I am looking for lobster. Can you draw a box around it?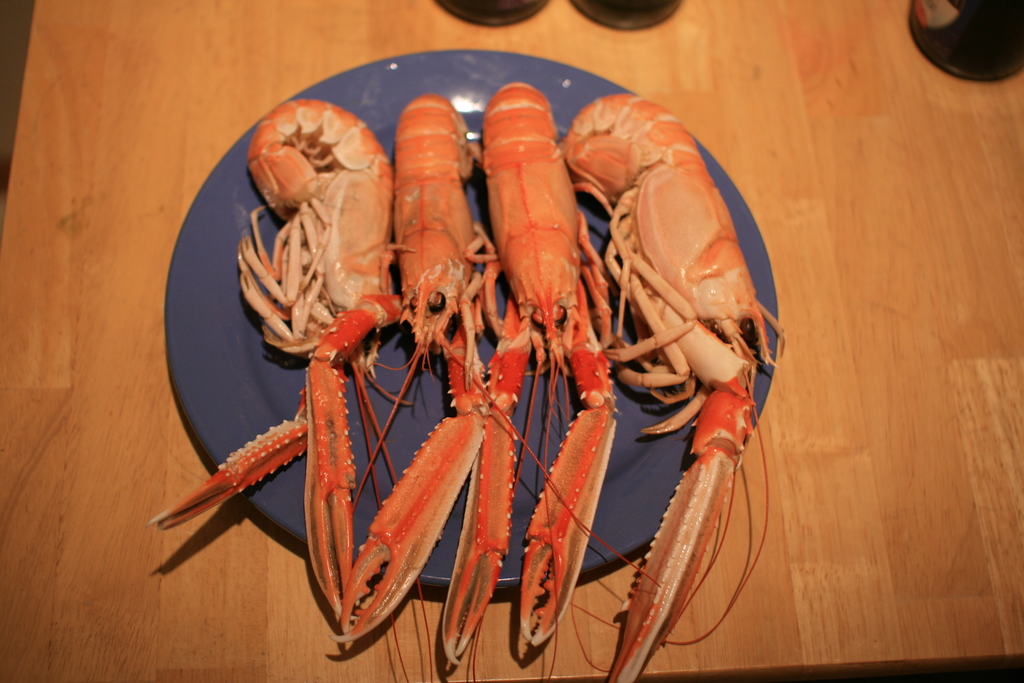
Sure, the bounding box is 150 97 417 646.
